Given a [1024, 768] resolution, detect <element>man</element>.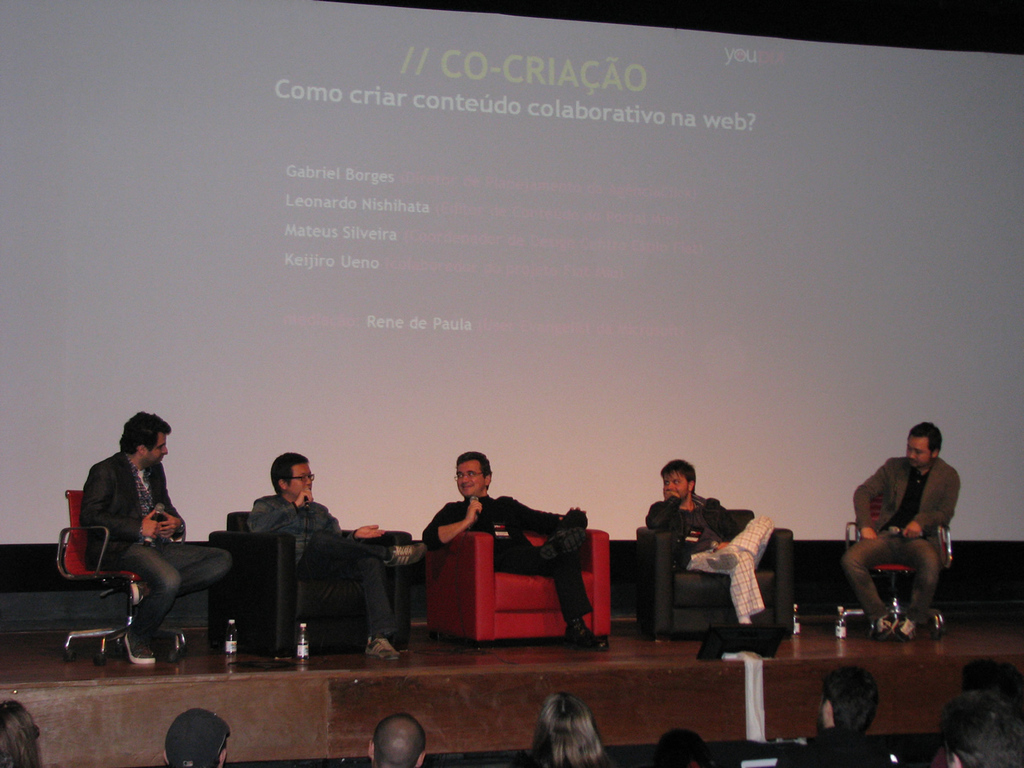
[248,450,427,660].
